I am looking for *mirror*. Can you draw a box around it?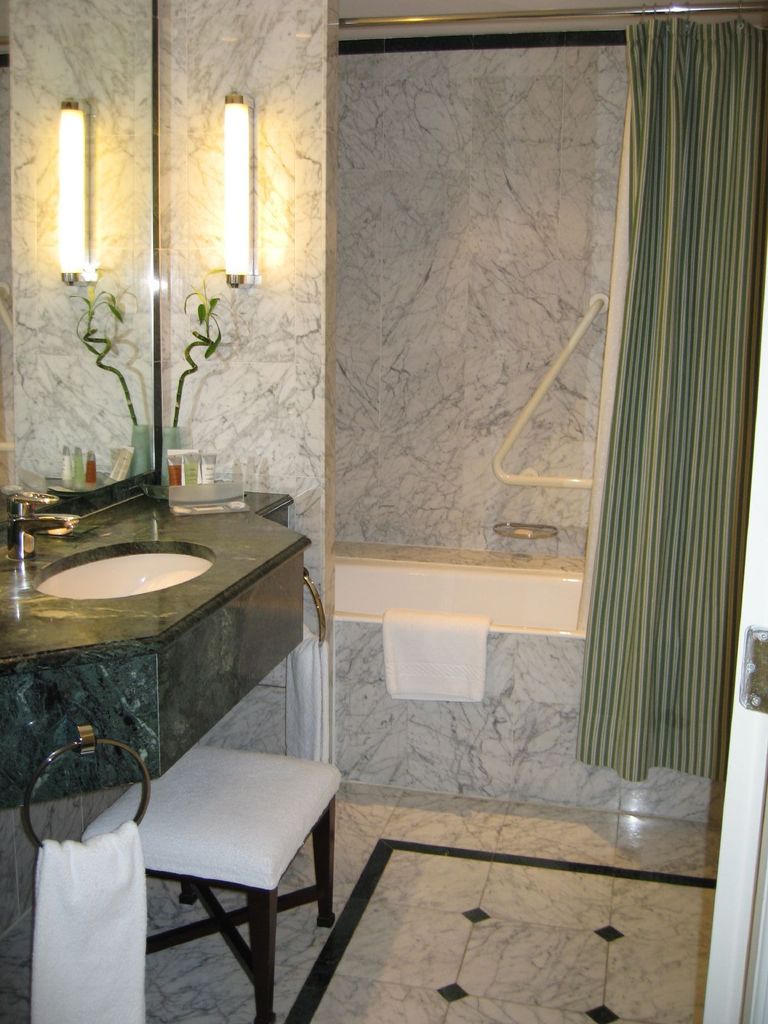
Sure, the bounding box is pyautogui.locateOnScreen(0, 0, 152, 511).
